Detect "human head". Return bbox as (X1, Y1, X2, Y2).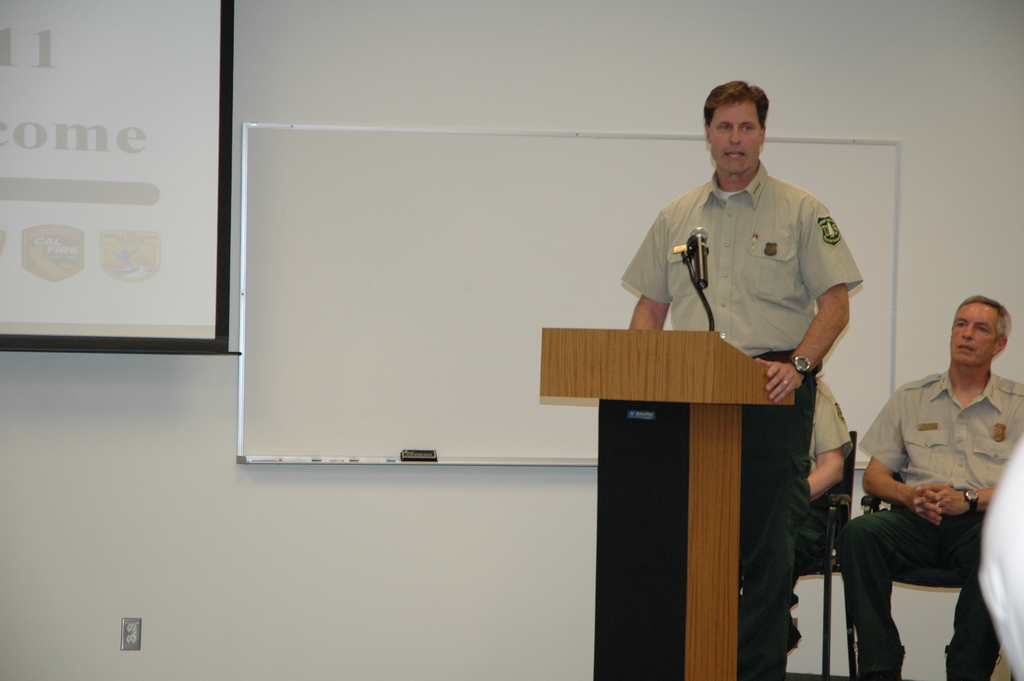
(951, 294, 1010, 368).
